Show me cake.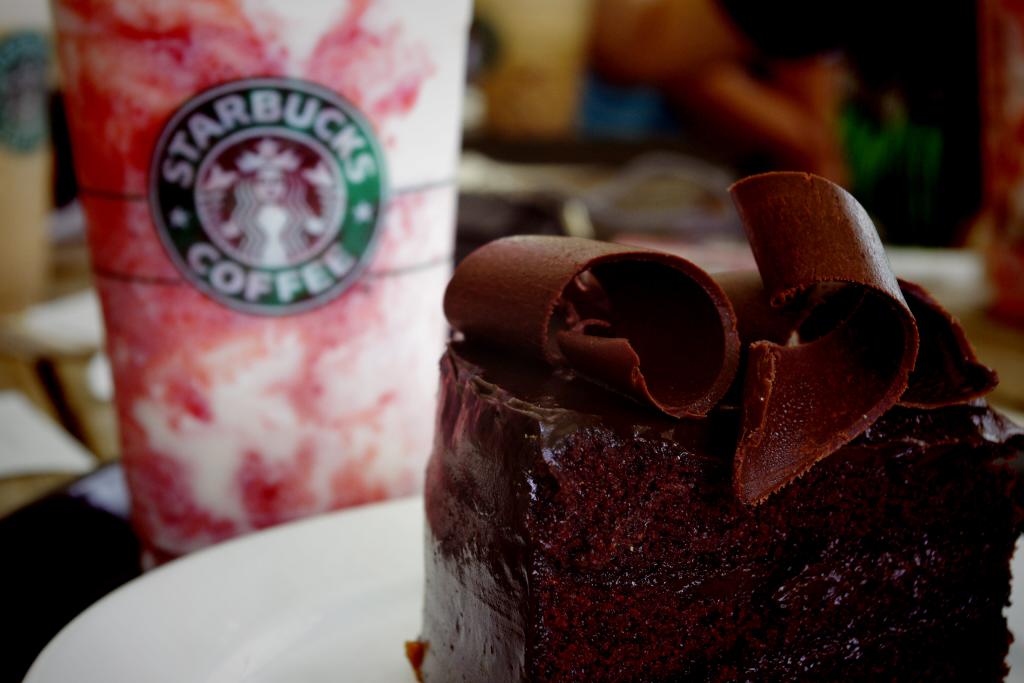
cake is here: {"left": 401, "top": 174, "right": 1023, "bottom": 682}.
